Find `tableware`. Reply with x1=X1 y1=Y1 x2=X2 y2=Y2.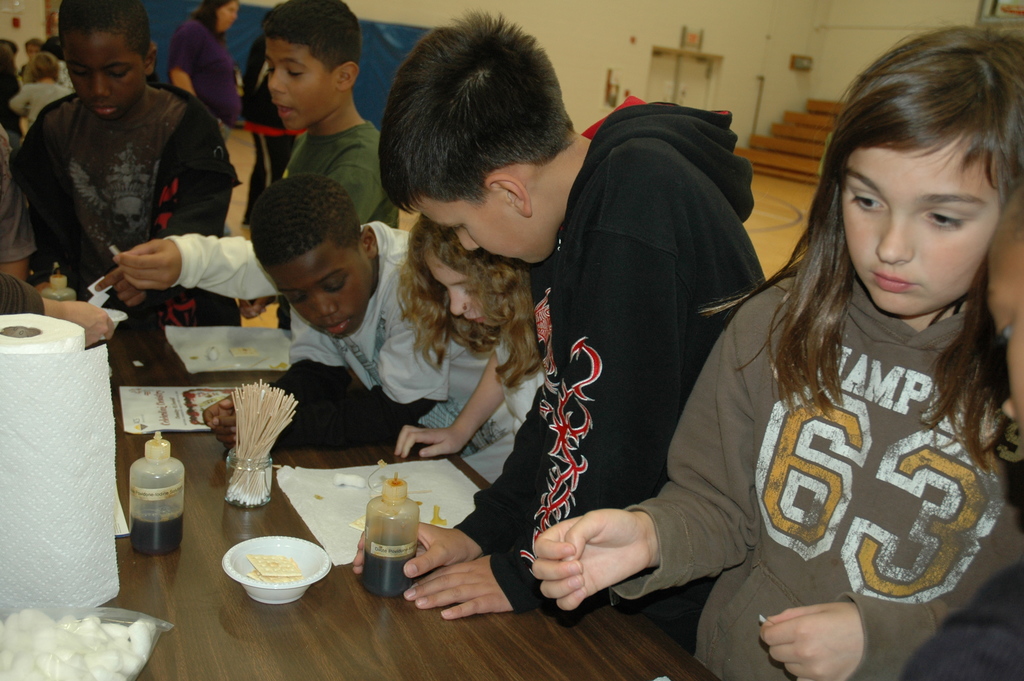
x1=217 y1=537 x2=324 y2=605.
